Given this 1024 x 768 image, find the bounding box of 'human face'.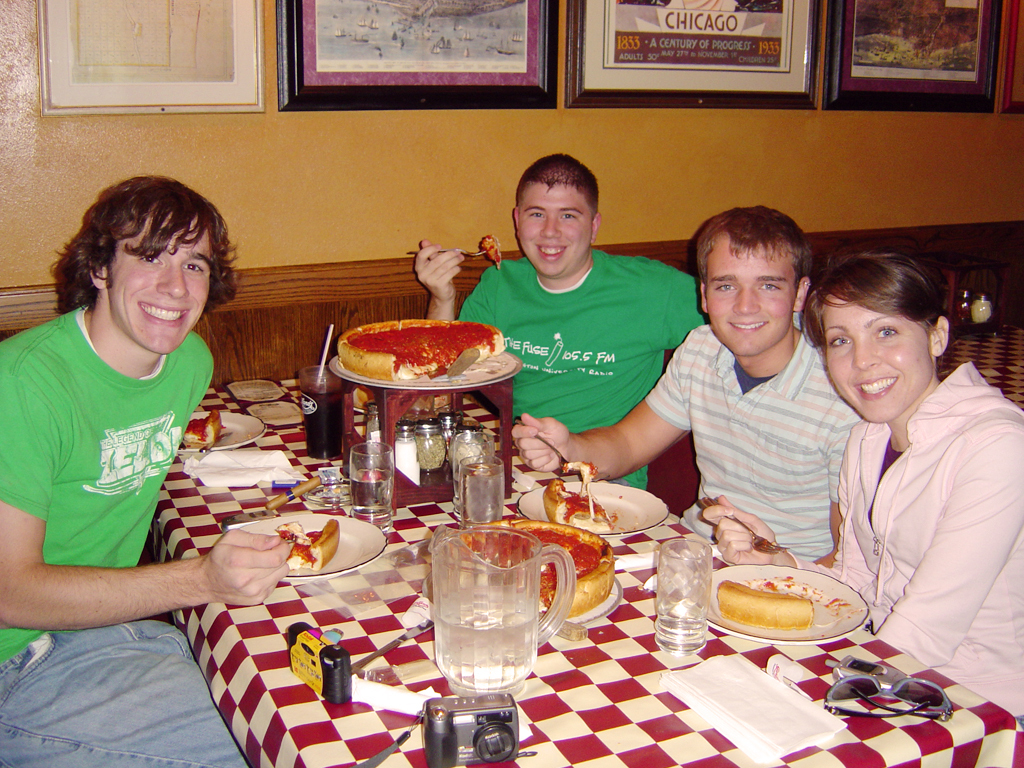
bbox=[827, 298, 924, 424].
